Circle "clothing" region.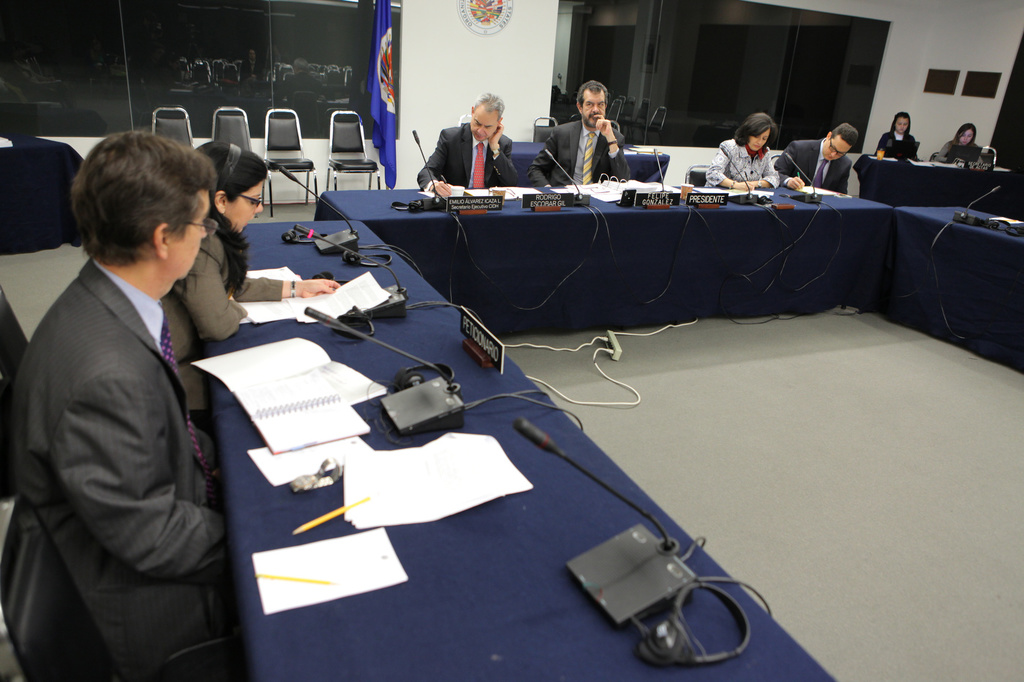
Region: [877, 129, 920, 154].
